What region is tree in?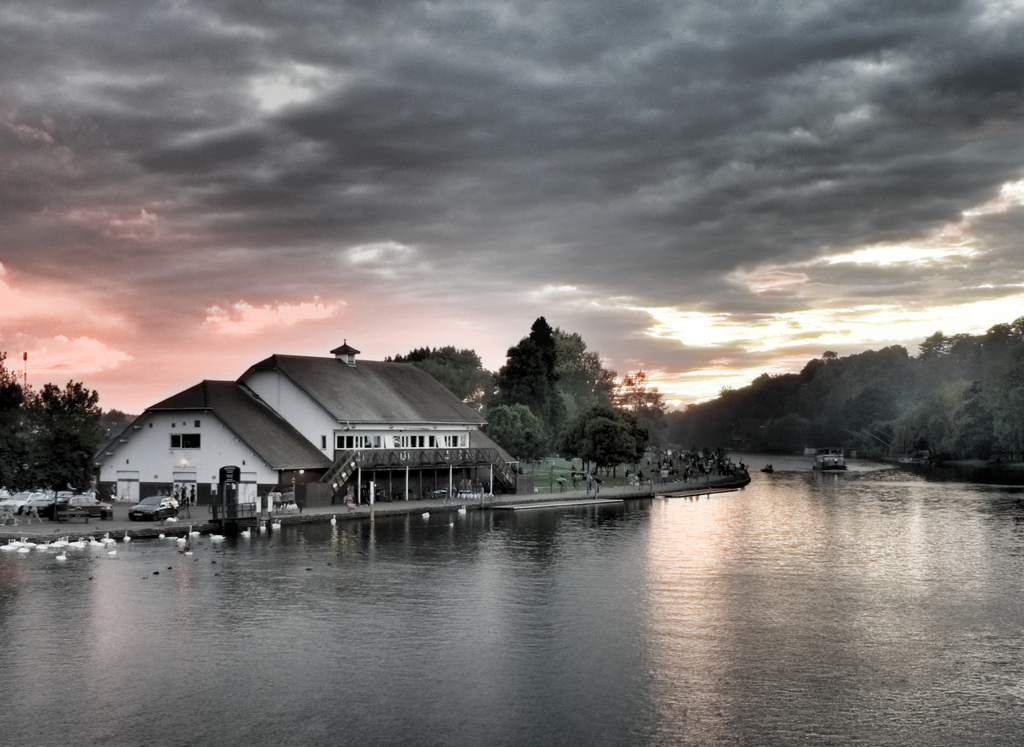
Rect(86, 406, 134, 446).
